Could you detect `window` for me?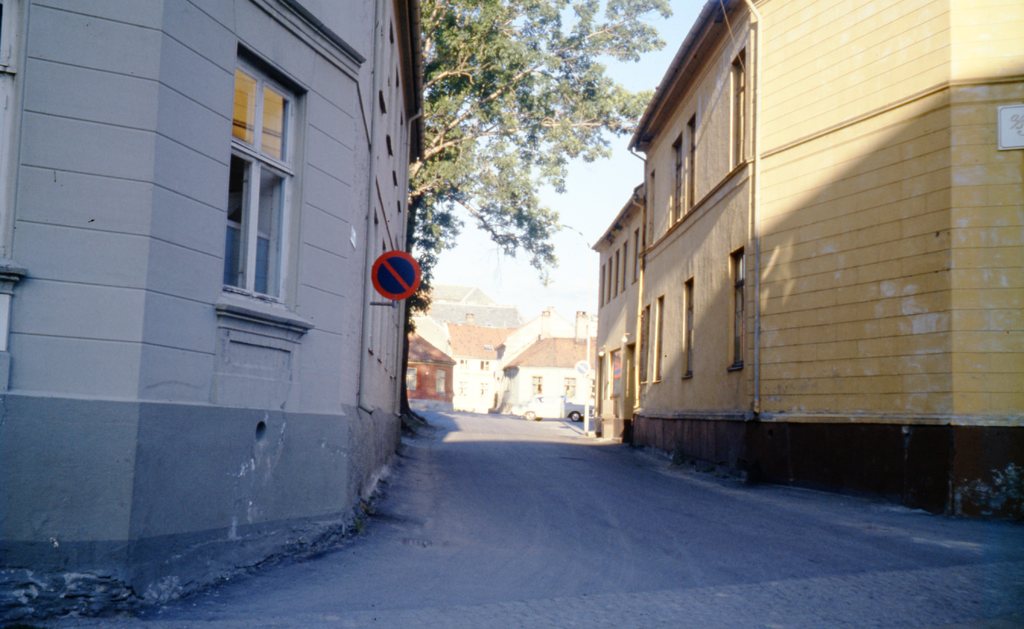
Detection result: {"left": 726, "top": 243, "right": 748, "bottom": 372}.
